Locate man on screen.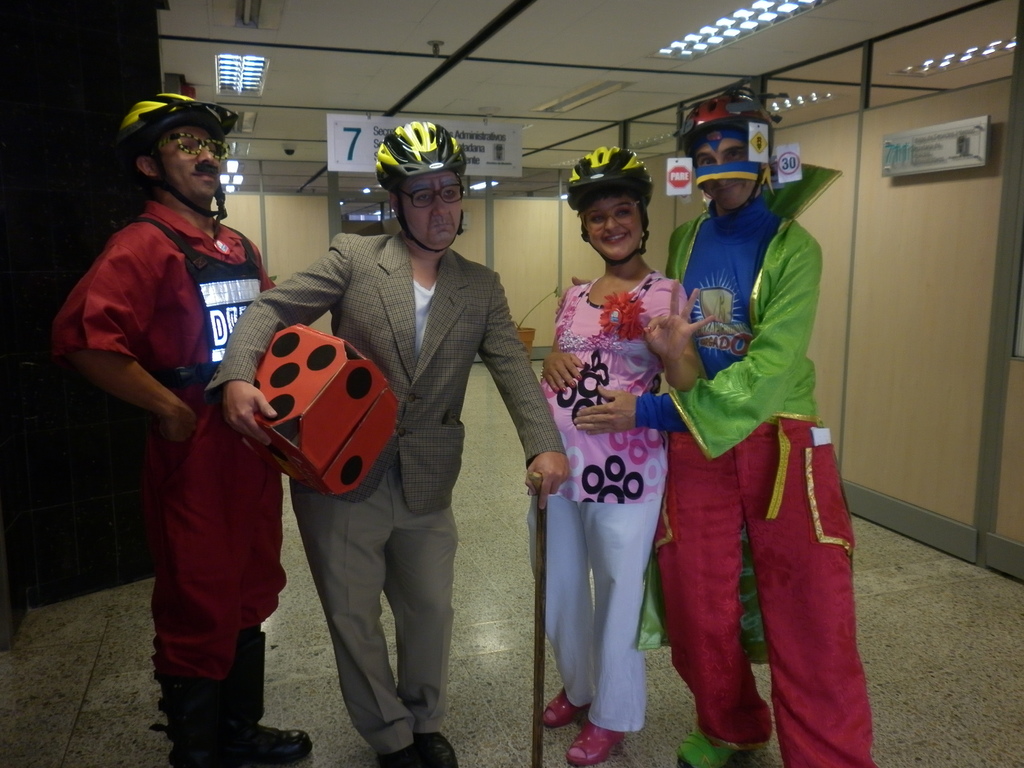
On screen at <bbox>51, 91, 313, 767</bbox>.
